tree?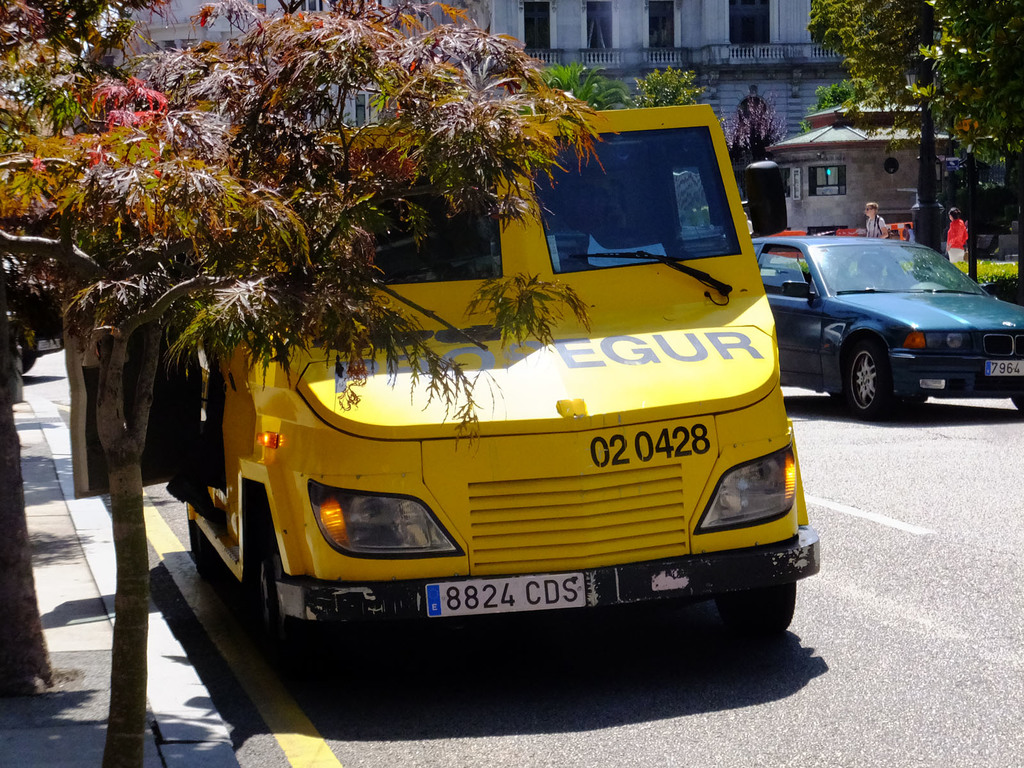
rect(544, 68, 631, 106)
